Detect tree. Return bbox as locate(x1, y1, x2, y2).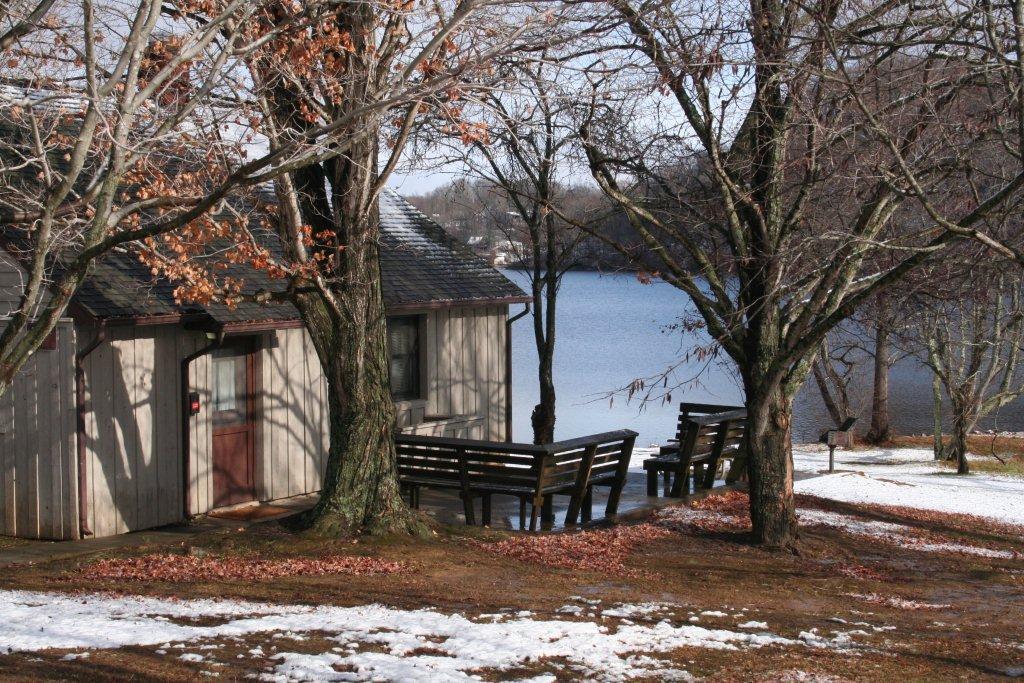
locate(0, 0, 156, 394).
